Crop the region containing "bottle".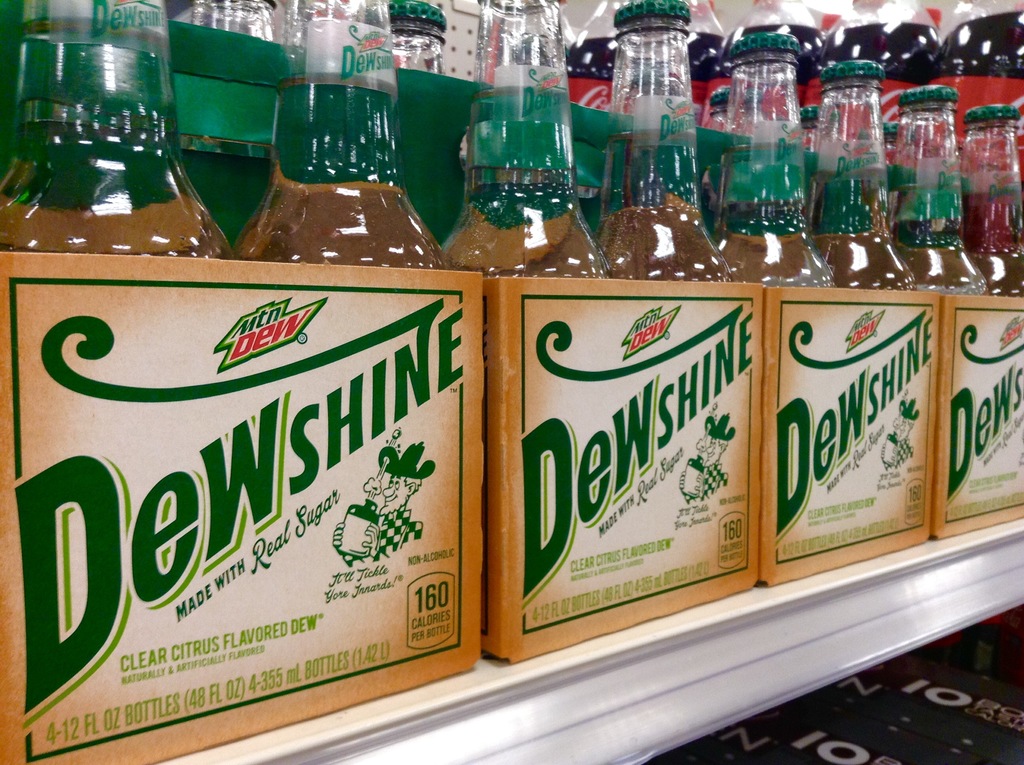
Crop region: <box>700,0,826,122</box>.
